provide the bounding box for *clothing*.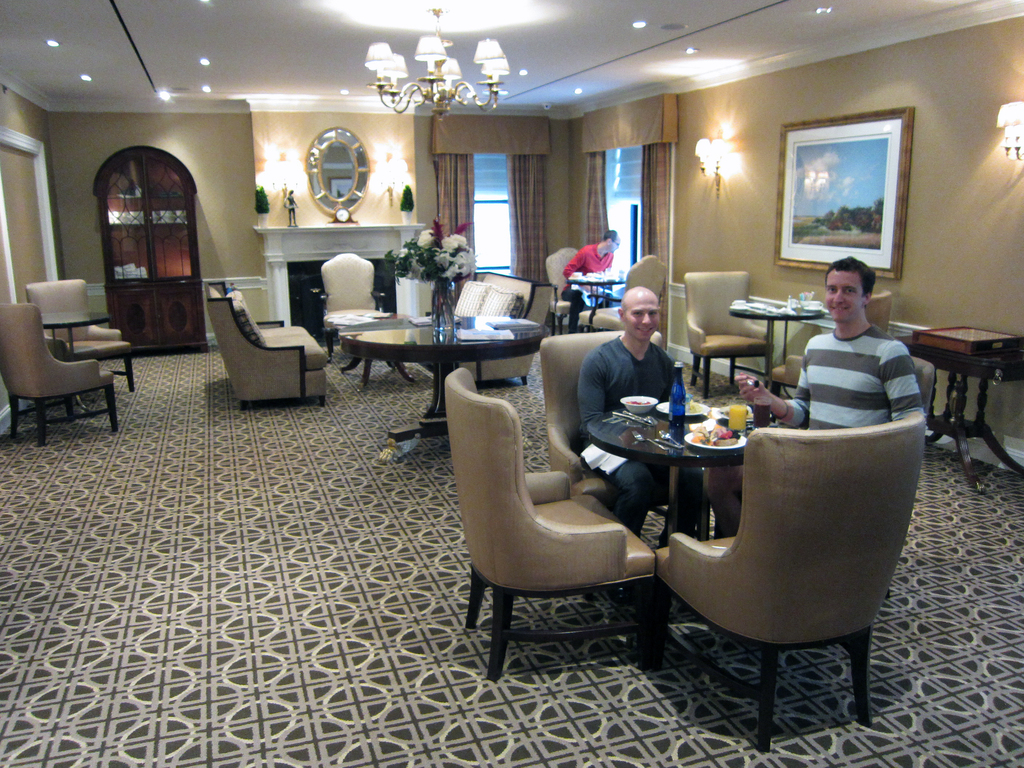
bbox=(575, 332, 703, 549).
